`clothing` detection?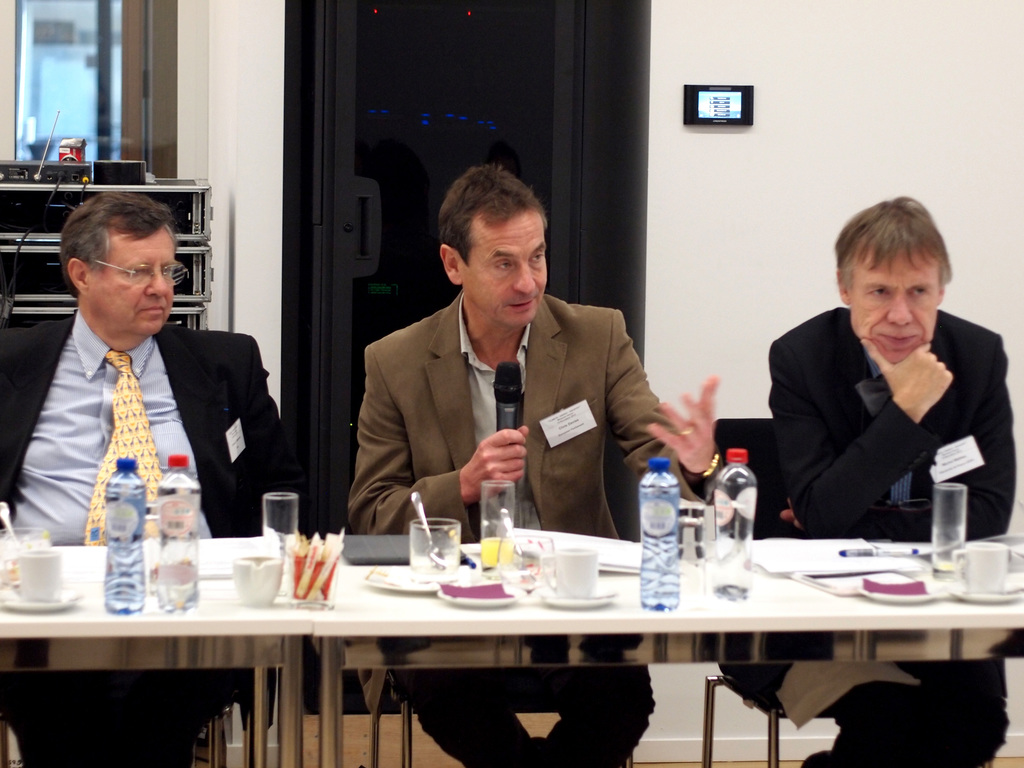
bbox=(739, 291, 1018, 766)
